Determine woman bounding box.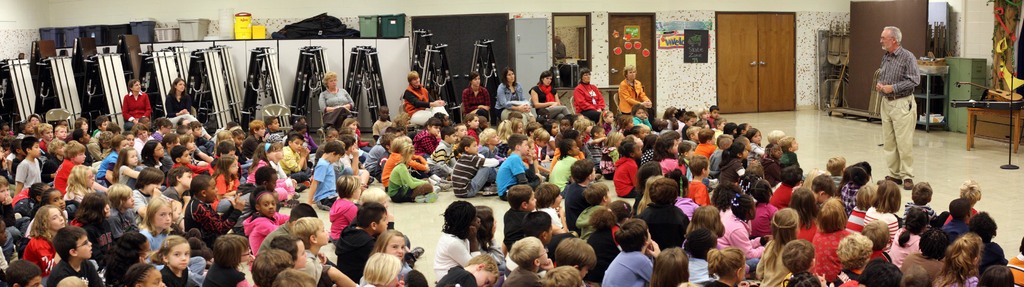
Determined: 166 74 196 124.
